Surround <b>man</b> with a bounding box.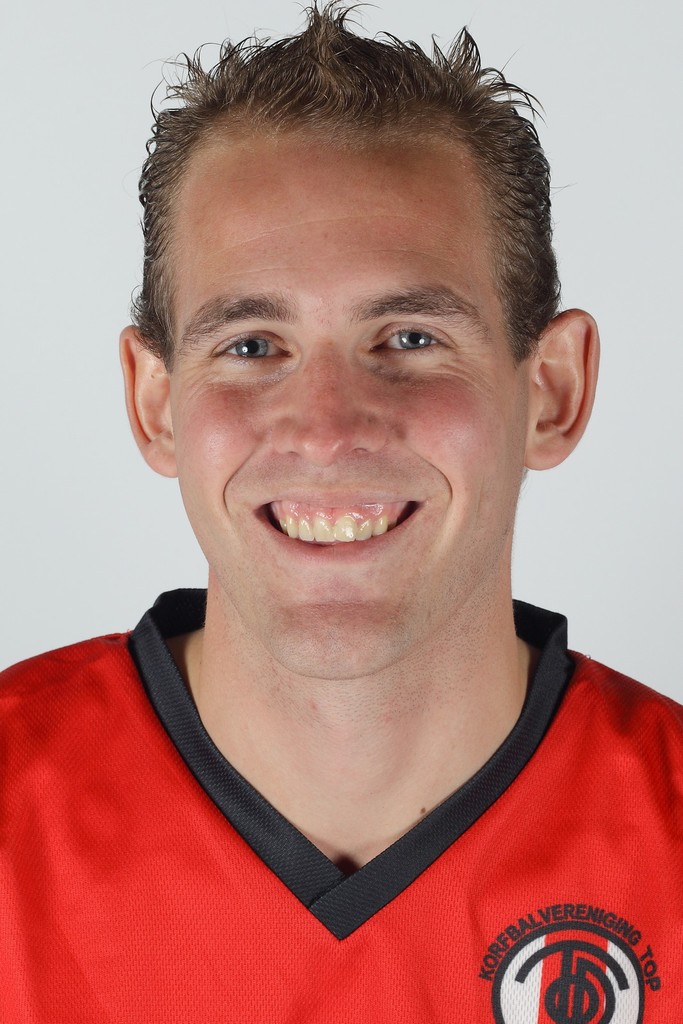
left=0, top=0, right=682, bottom=1023.
